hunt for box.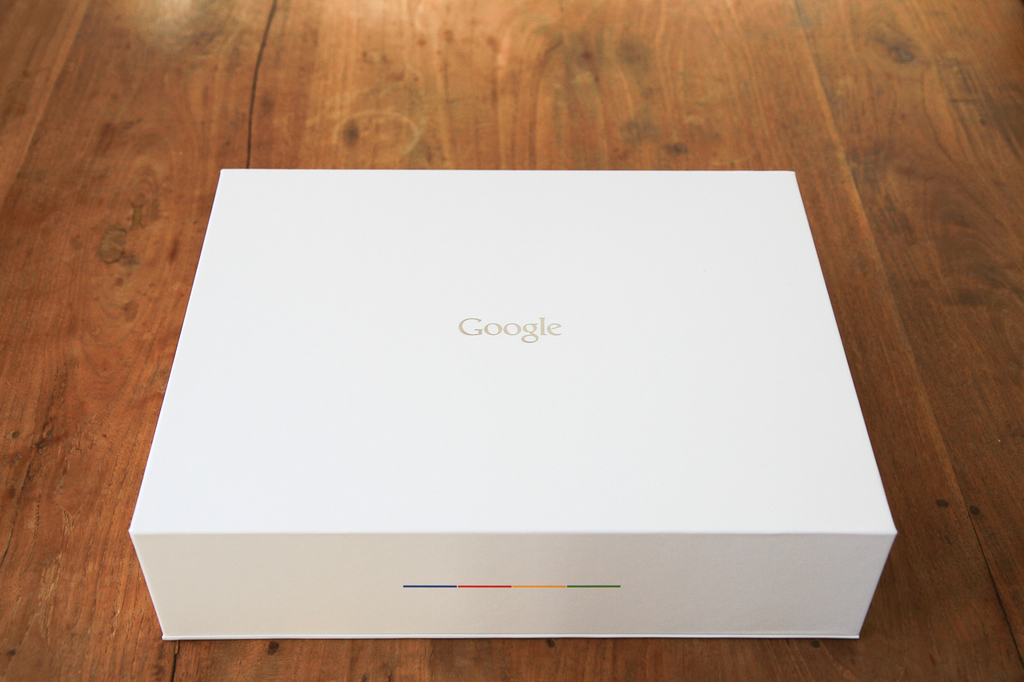
Hunted down at {"x1": 130, "y1": 165, "x2": 894, "y2": 643}.
